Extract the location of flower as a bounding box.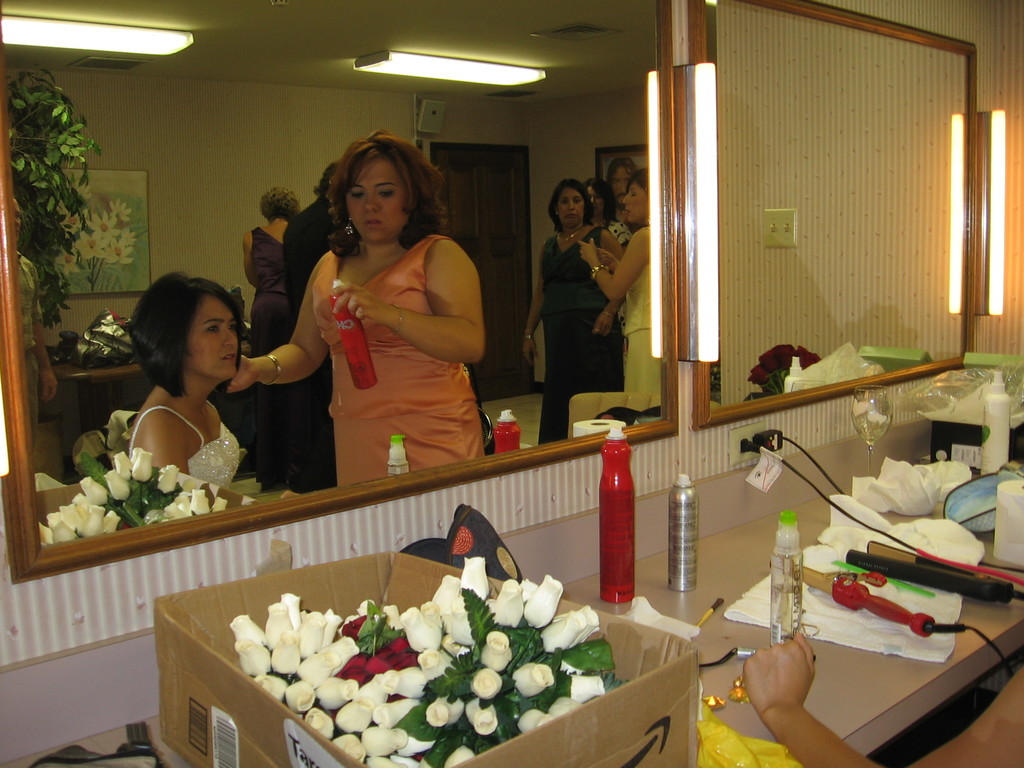
bbox(339, 692, 375, 730).
